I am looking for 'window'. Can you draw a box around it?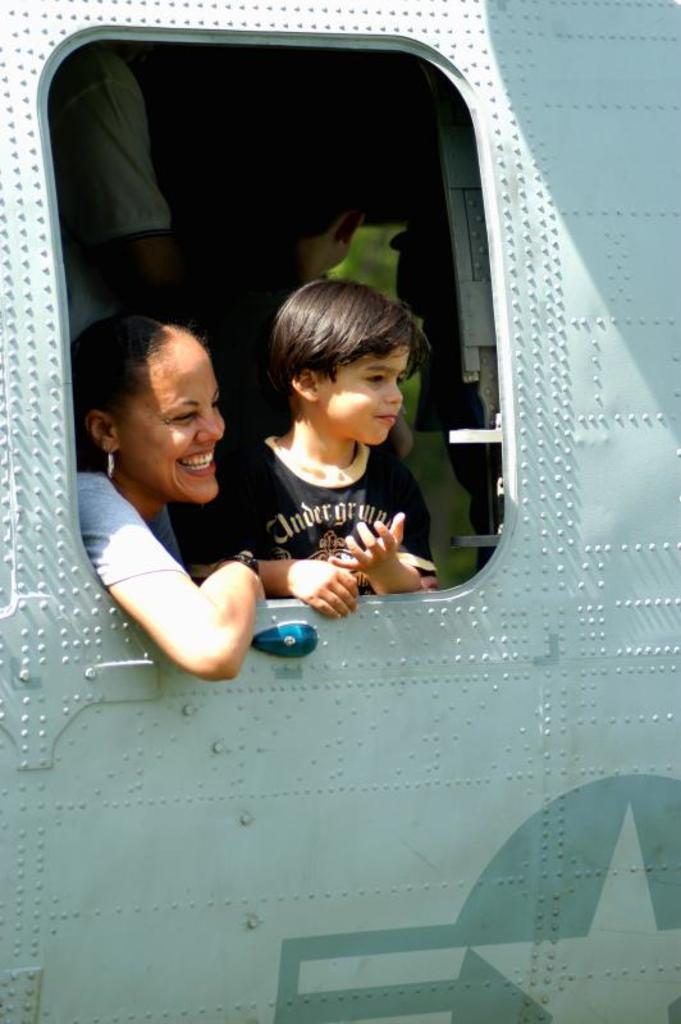
Sure, the bounding box is l=72, t=23, r=483, b=485.
